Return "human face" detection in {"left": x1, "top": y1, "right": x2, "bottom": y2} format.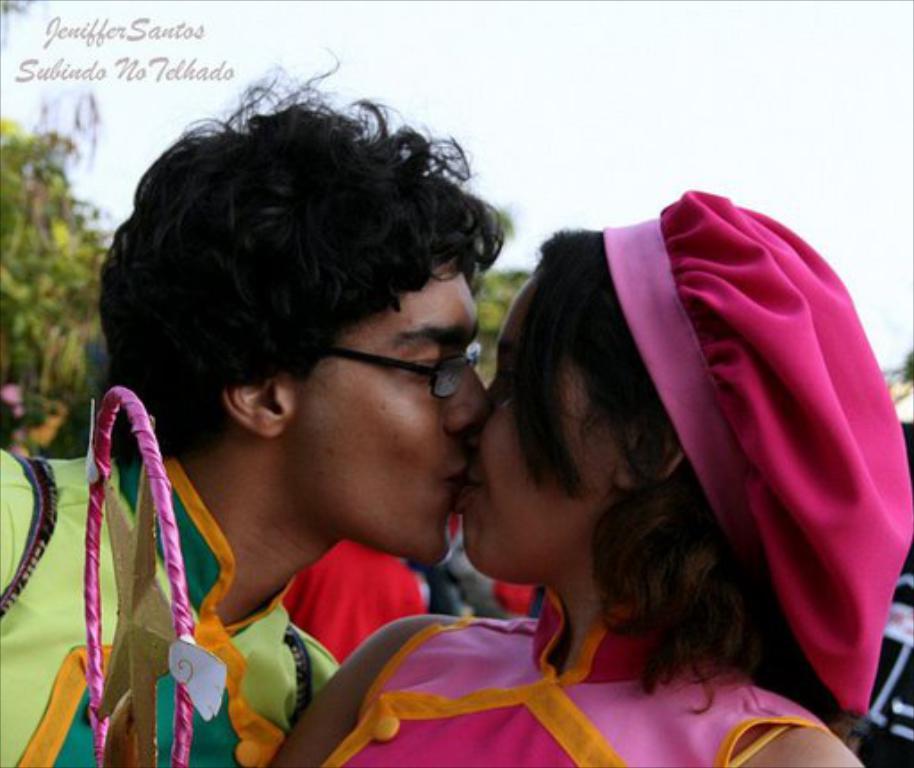
{"left": 303, "top": 255, "right": 486, "bottom": 566}.
